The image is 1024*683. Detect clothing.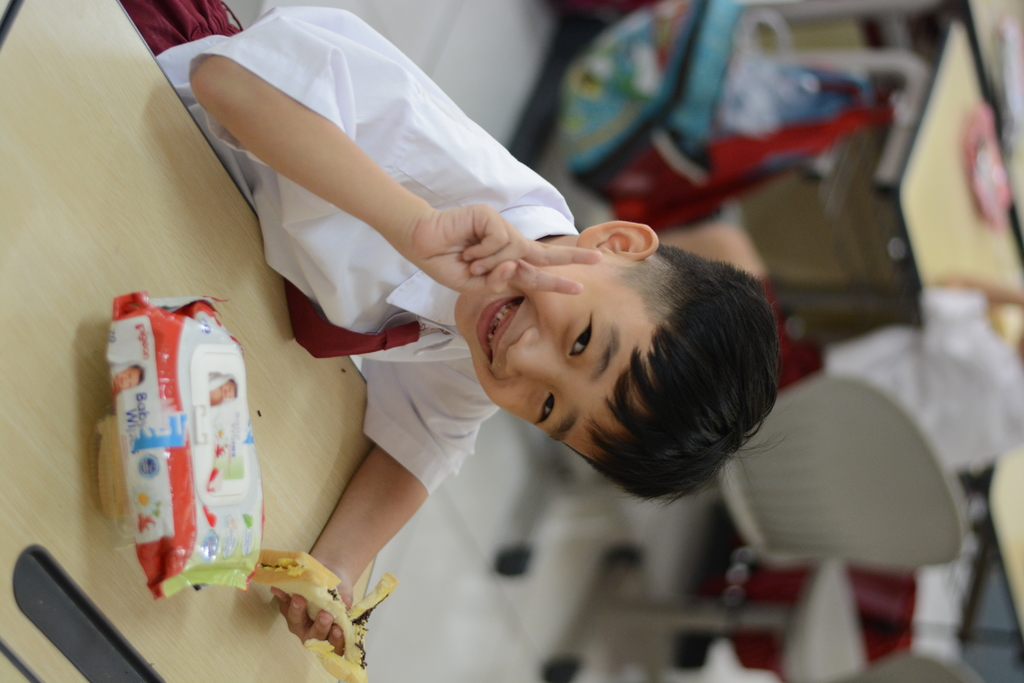
Detection: (left=169, top=55, right=804, bottom=633).
